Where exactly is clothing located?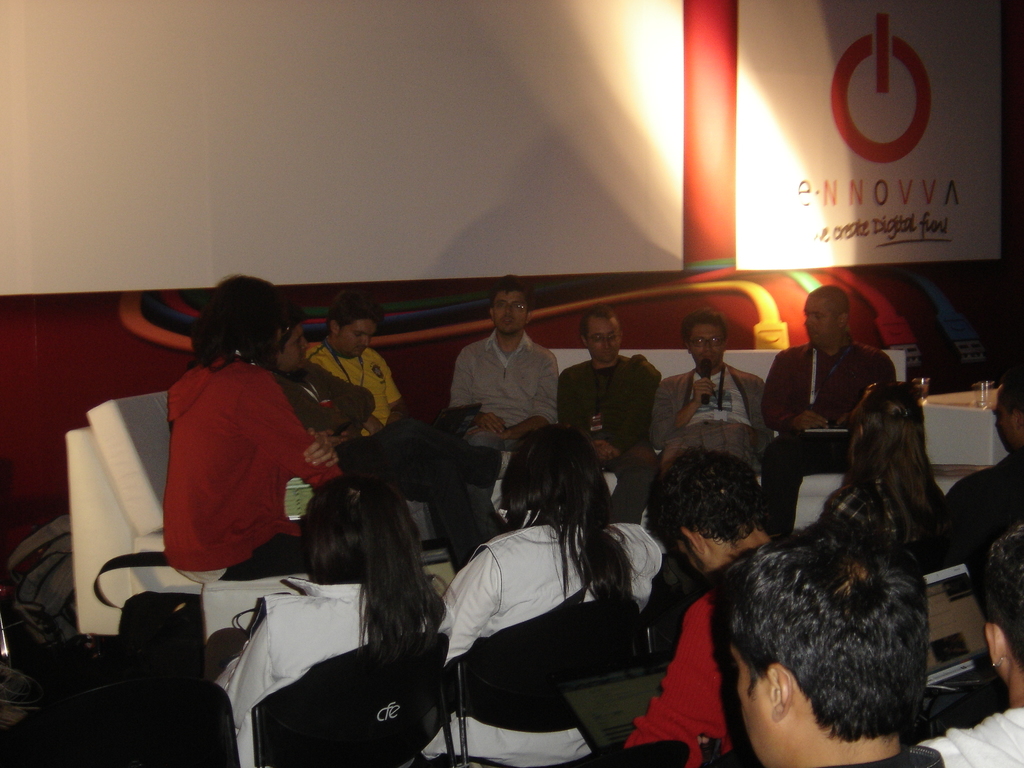
Its bounding box is 948, 447, 1023, 580.
